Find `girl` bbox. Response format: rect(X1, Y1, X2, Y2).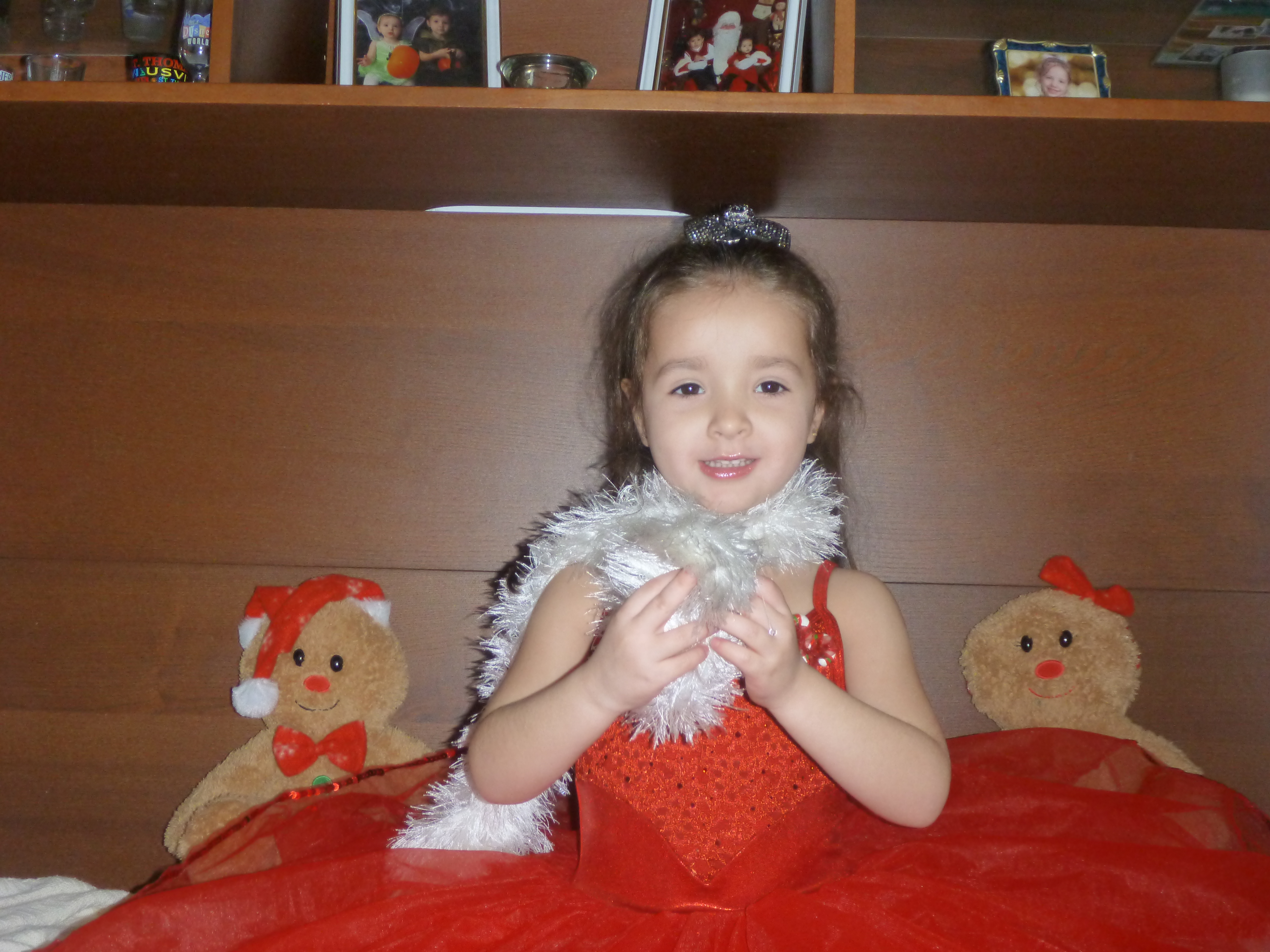
rect(8, 64, 401, 302).
